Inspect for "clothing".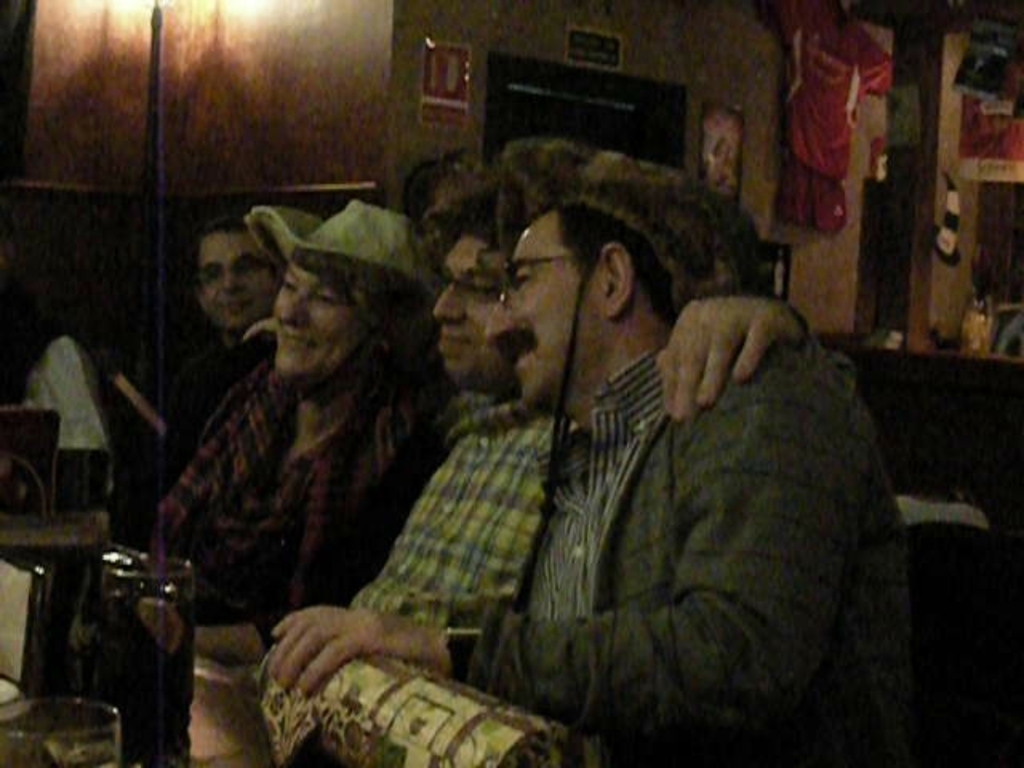
Inspection: 440,326,918,766.
